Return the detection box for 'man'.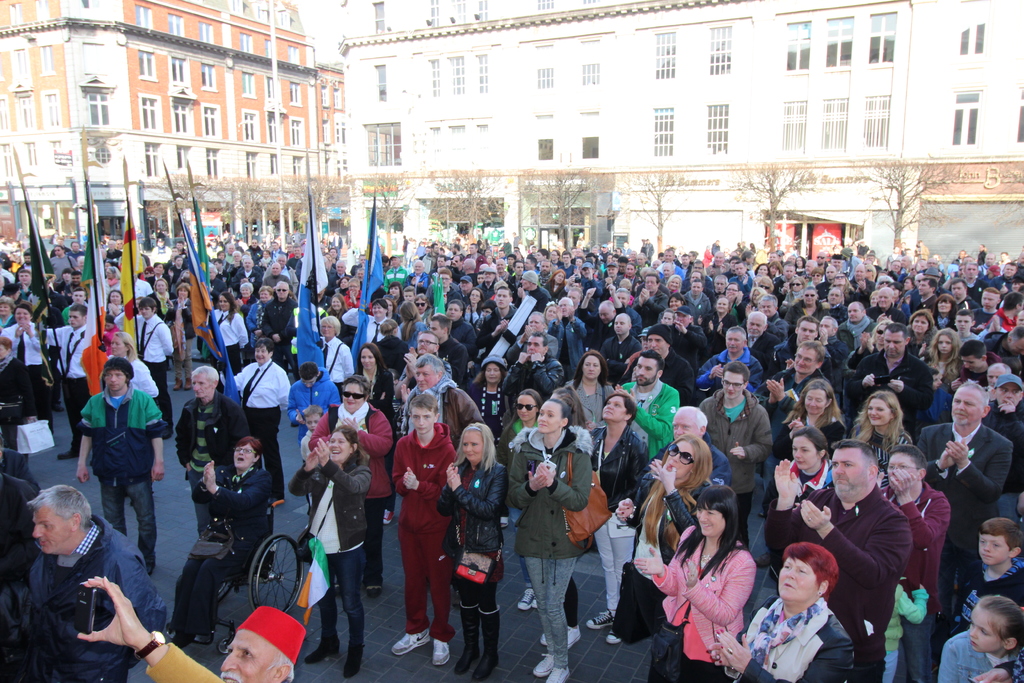
x1=648 y1=402 x2=733 y2=487.
